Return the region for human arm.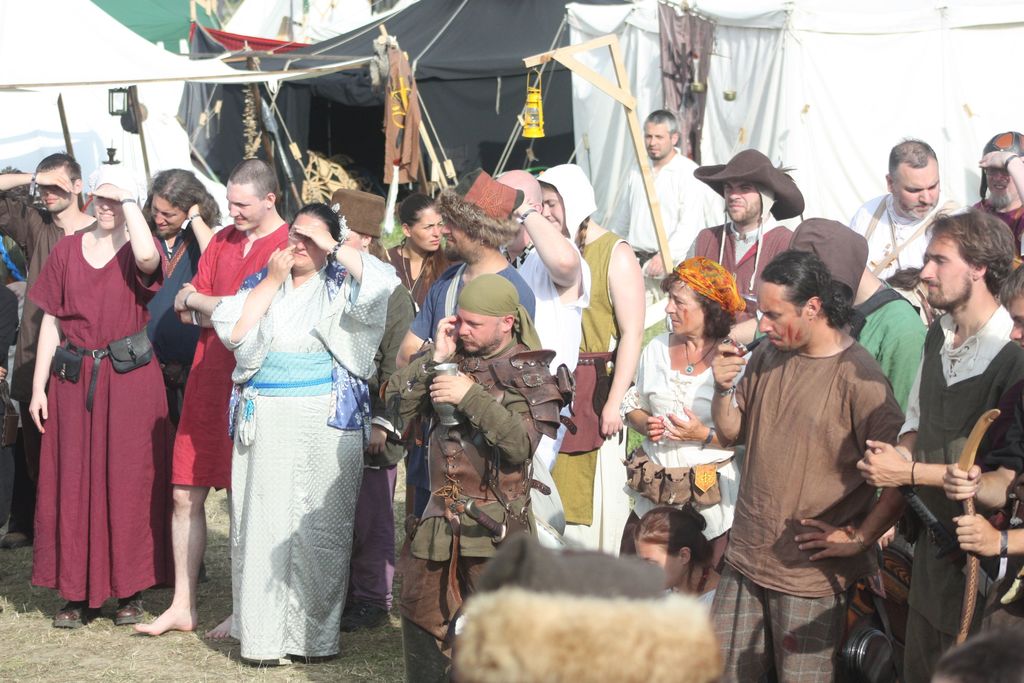
292/218/397/315.
